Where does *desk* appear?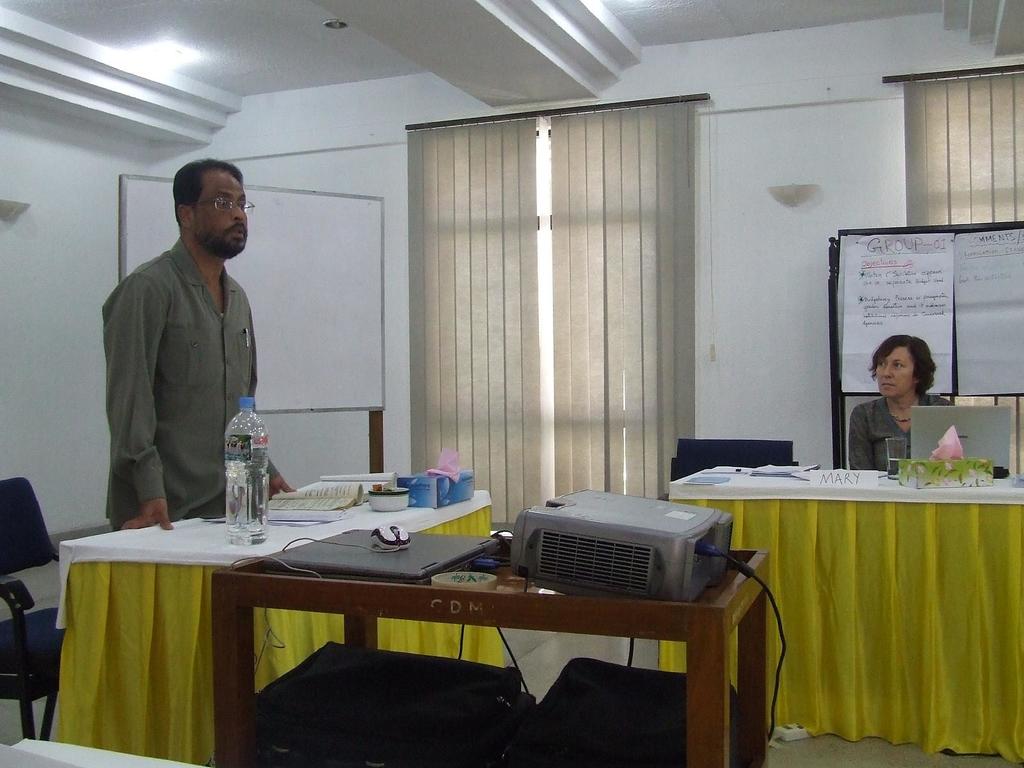
Appears at BBox(90, 498, 794, 752).
